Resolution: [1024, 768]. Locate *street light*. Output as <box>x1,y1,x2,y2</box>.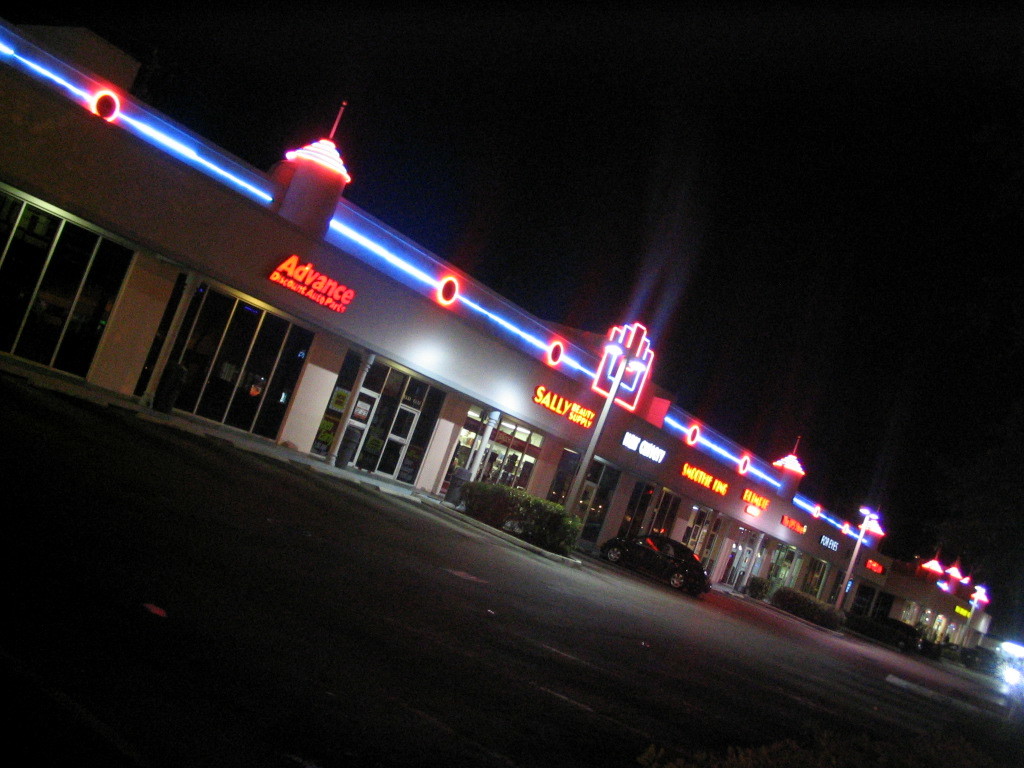
<box>558,342,653,515</box>.
